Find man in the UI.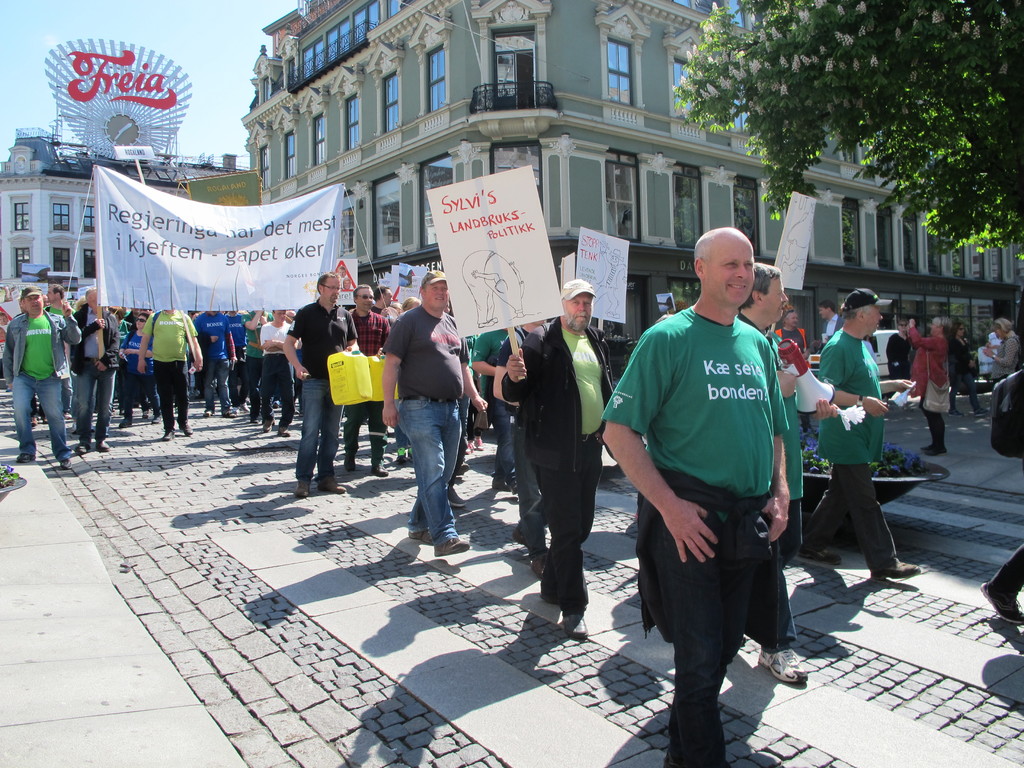
UI element at x1=195 y1=294 x2=238 y2=424.
